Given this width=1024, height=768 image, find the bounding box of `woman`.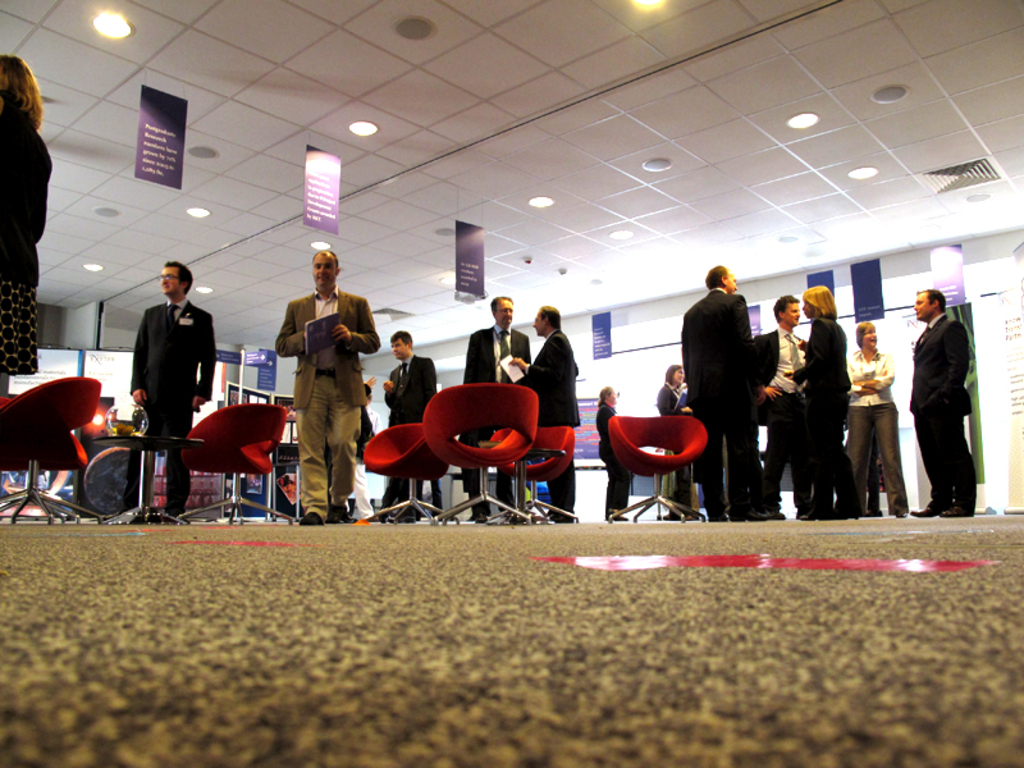
crop(842, 317, 906, 516).
